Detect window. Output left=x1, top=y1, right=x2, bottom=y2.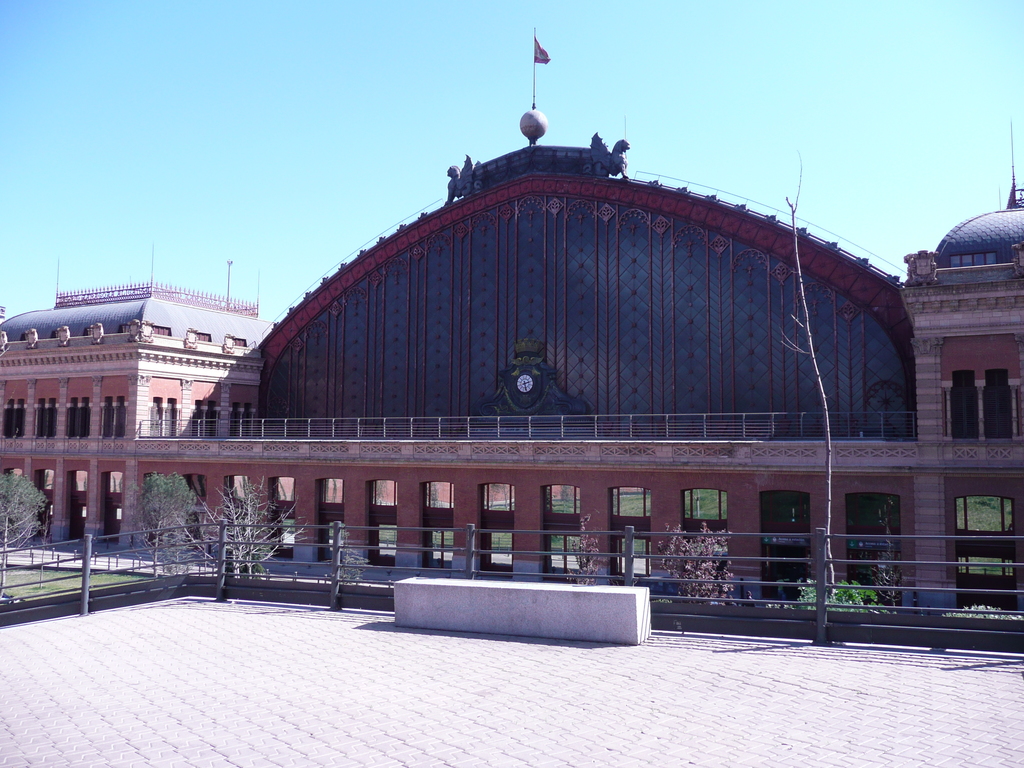
left=844, top=488, right=899, bottom=604.
